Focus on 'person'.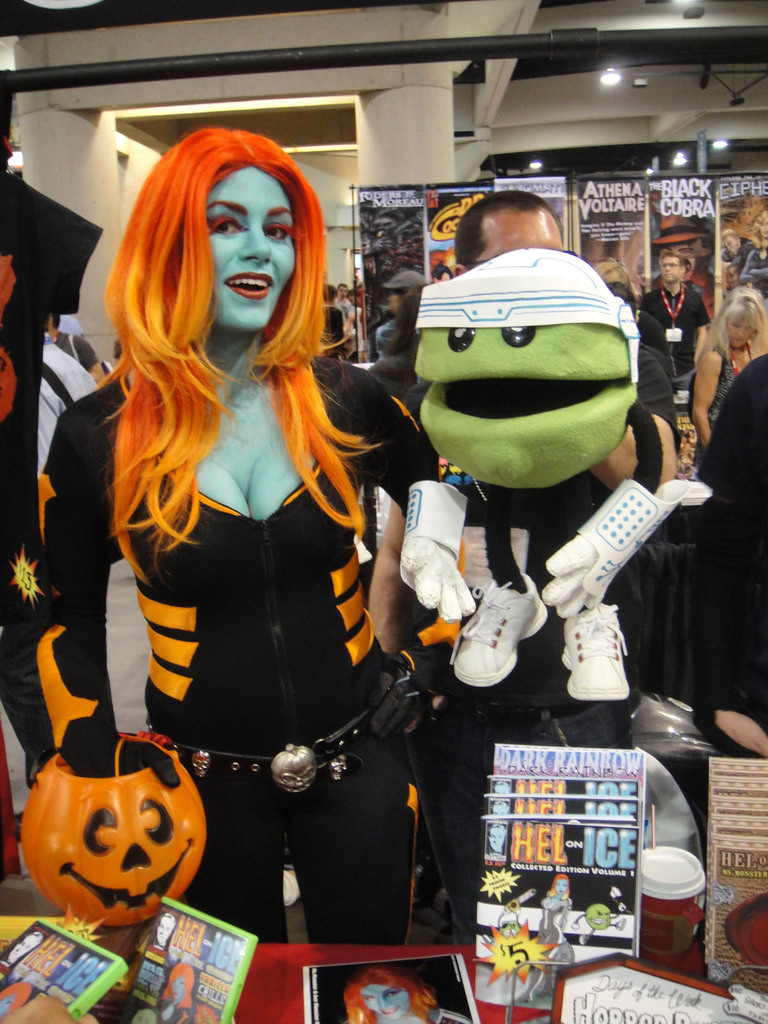
Focused at <bbox>321, 285, 343, 347</bbox>.
